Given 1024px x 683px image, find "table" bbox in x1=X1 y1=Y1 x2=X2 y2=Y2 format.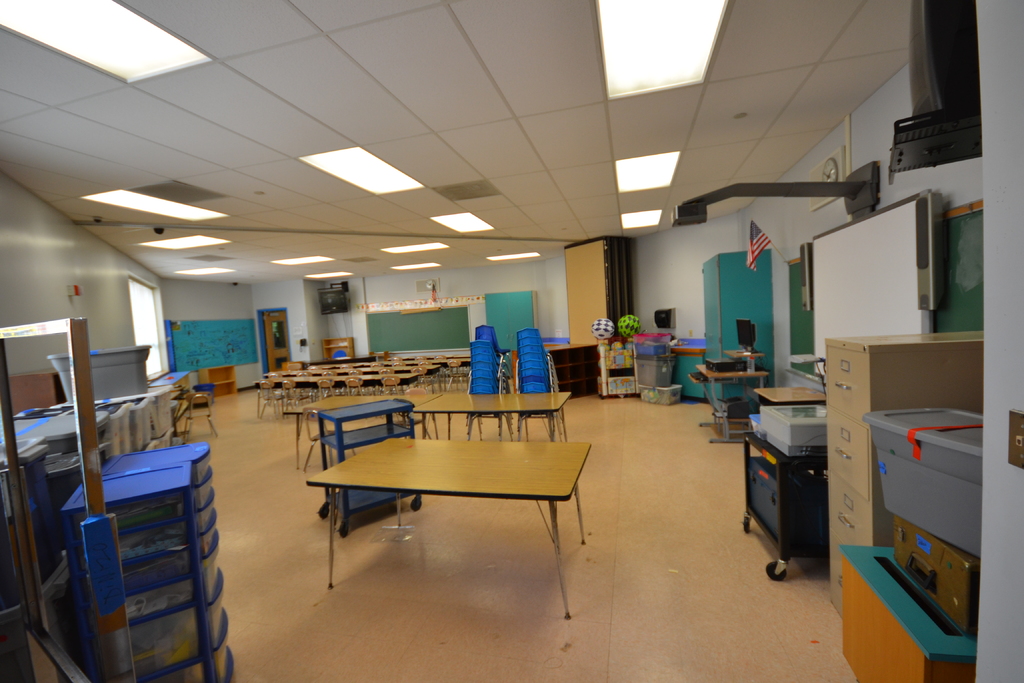
x1=284 y1=390 x2=448 y2=479.
